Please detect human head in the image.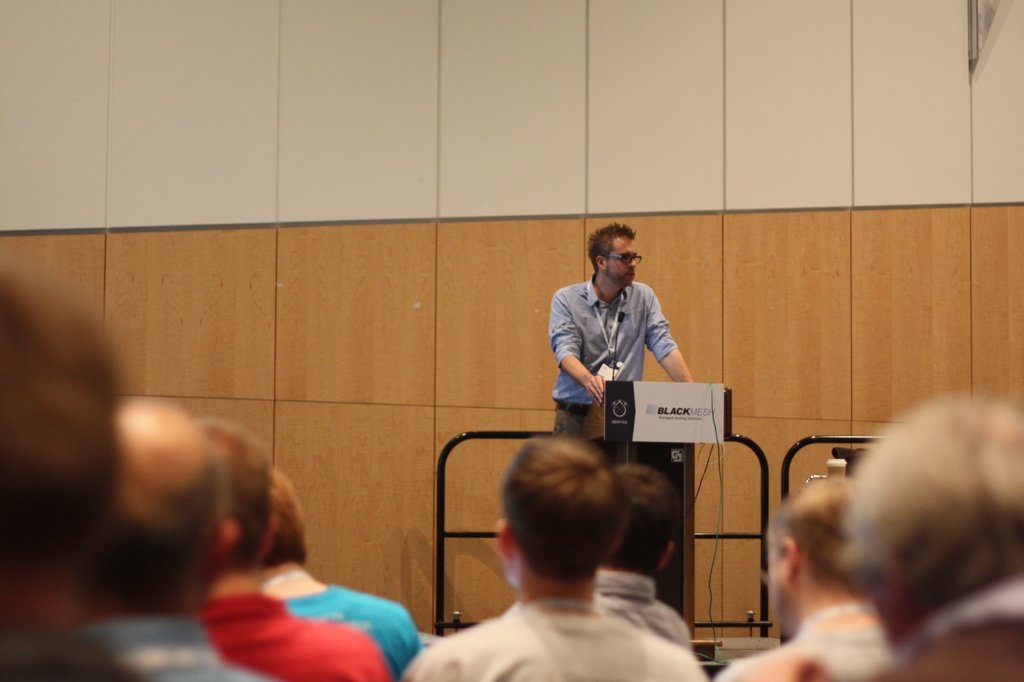
bbox=(0, 268, 132, 580).
